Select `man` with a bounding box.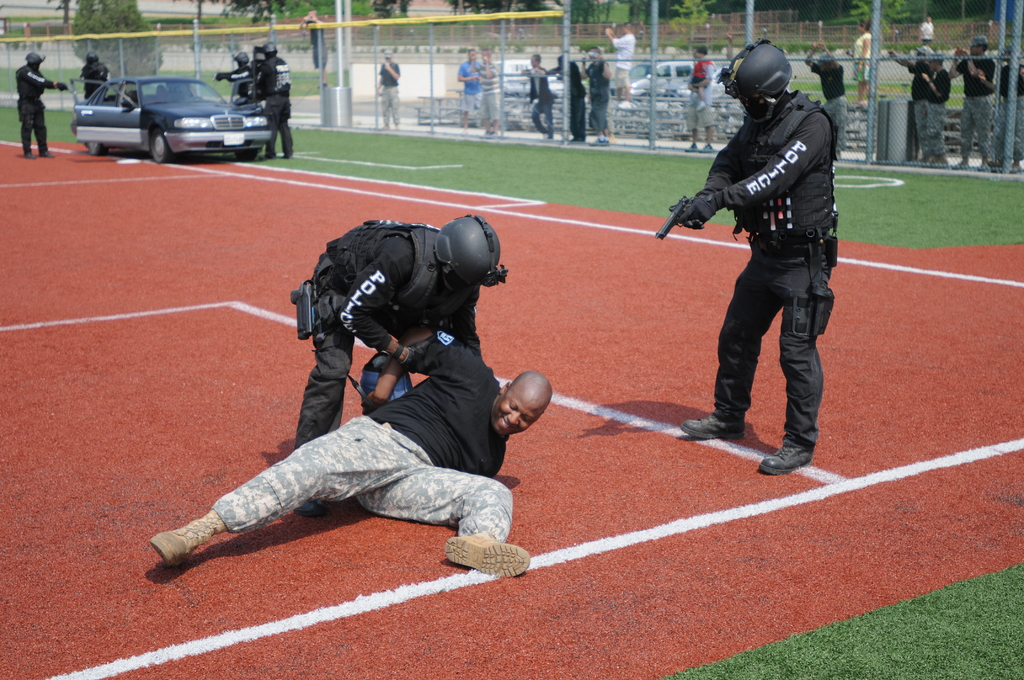
{"left": 78, "top": 54, "right": 109, "bottom": 104}.
